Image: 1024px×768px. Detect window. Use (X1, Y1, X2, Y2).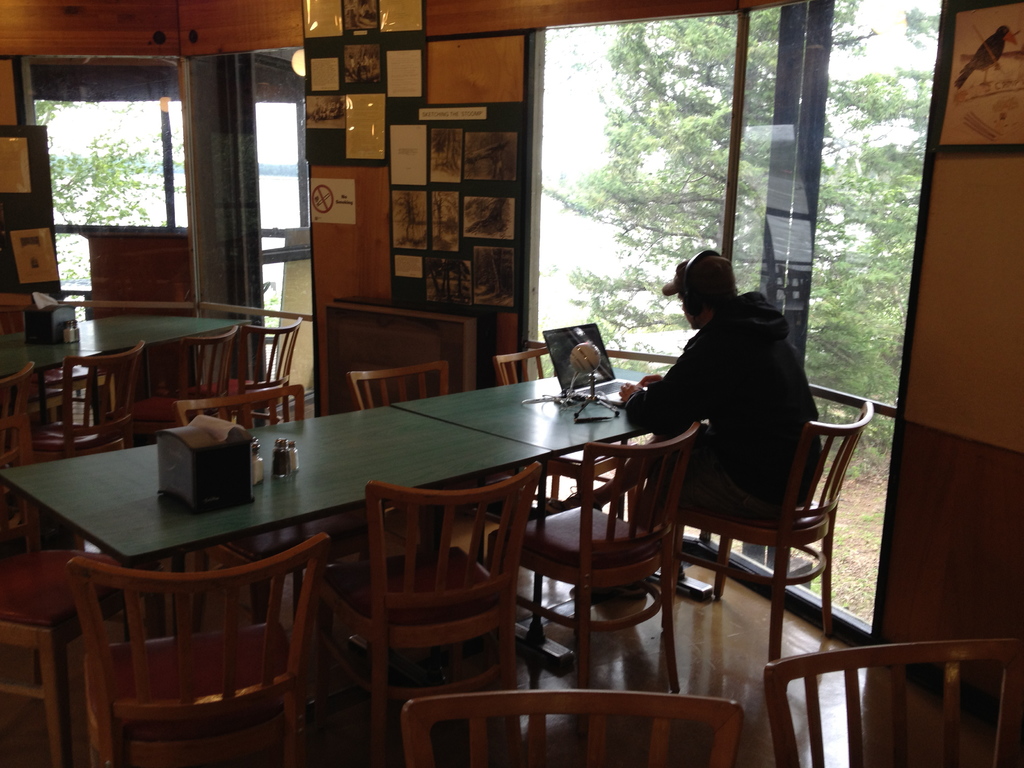
(19, 55, 186, 289).
